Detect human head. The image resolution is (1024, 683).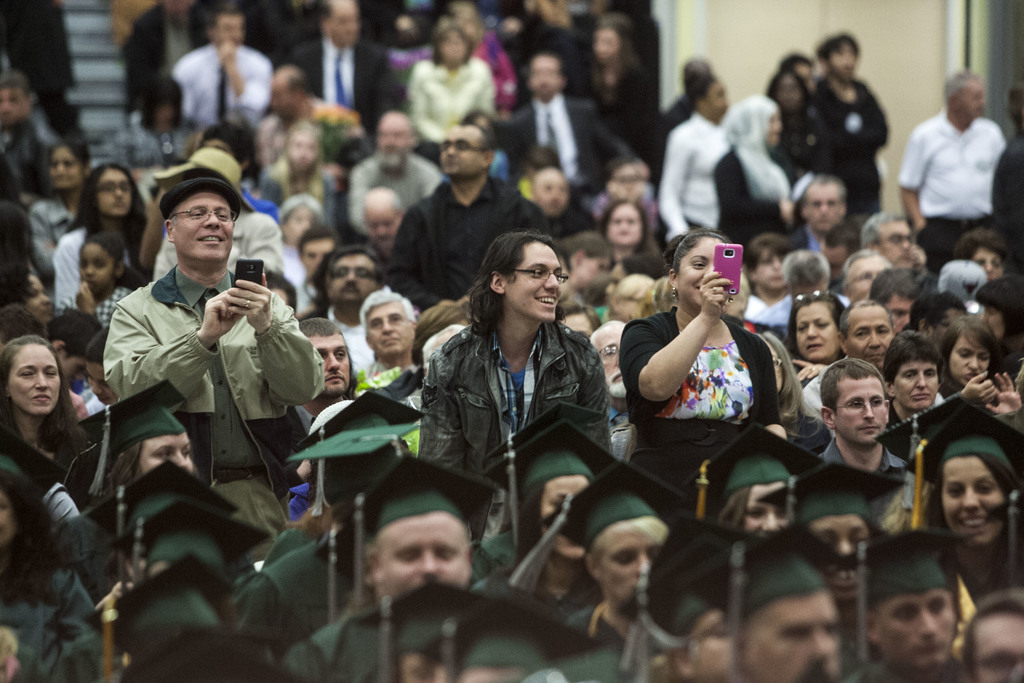
left=603, top=198, right=649, bottom=248.
